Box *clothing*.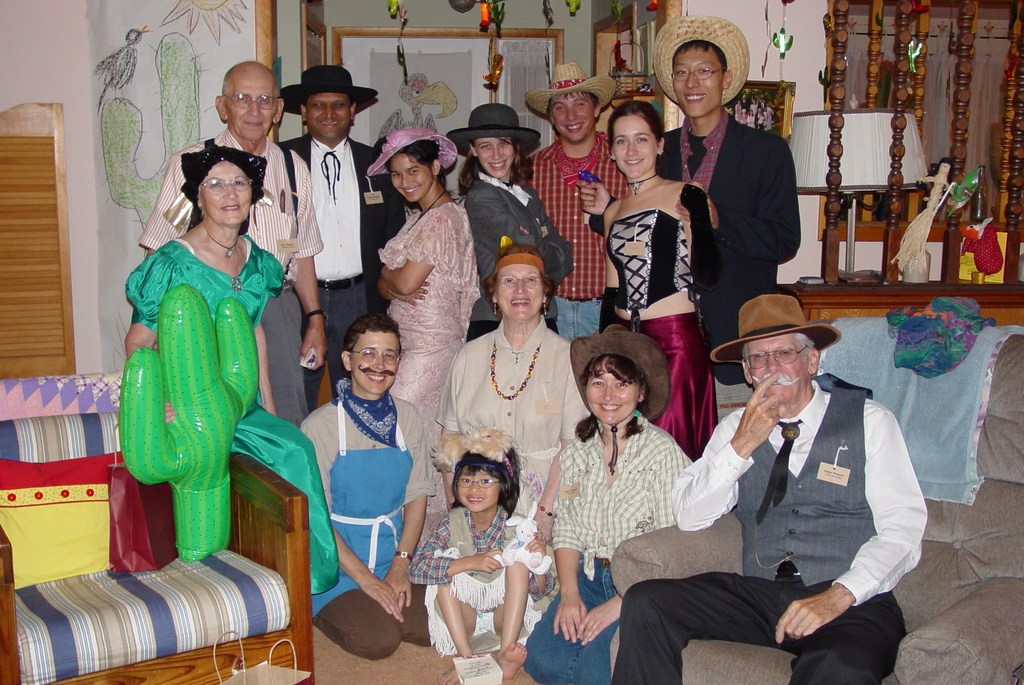
bbox=[296, 389, 432, 672].
